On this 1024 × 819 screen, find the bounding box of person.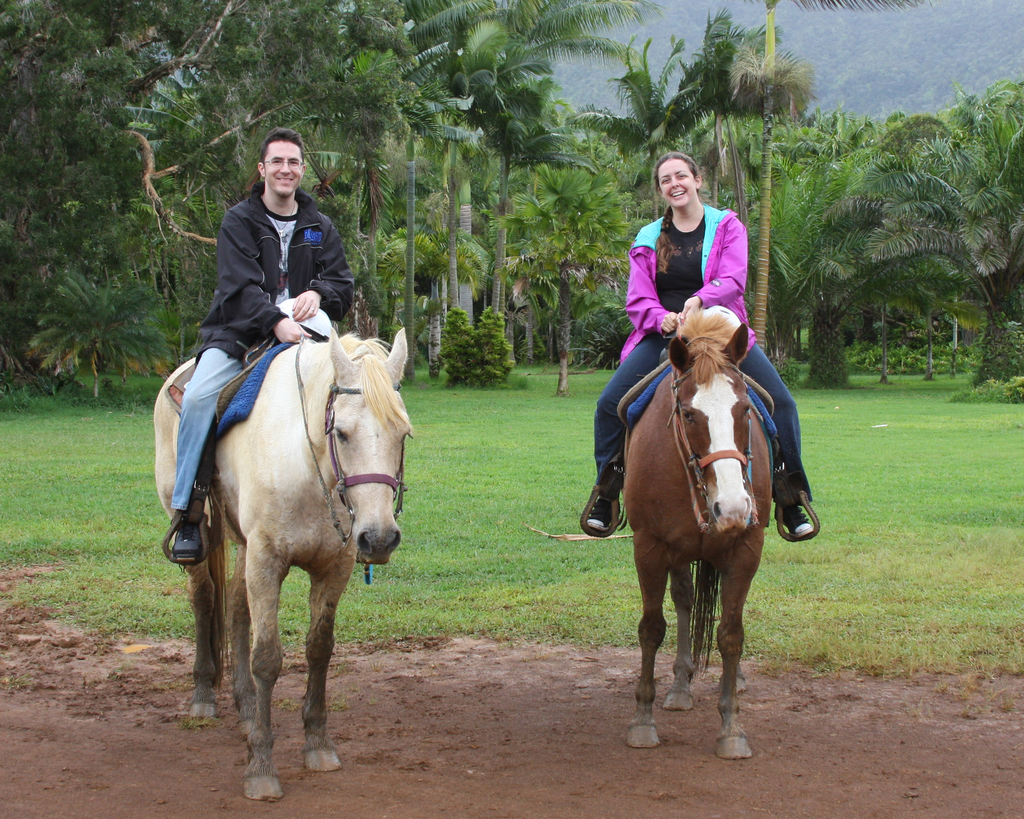
Bounding box: [176,129,386,445].
